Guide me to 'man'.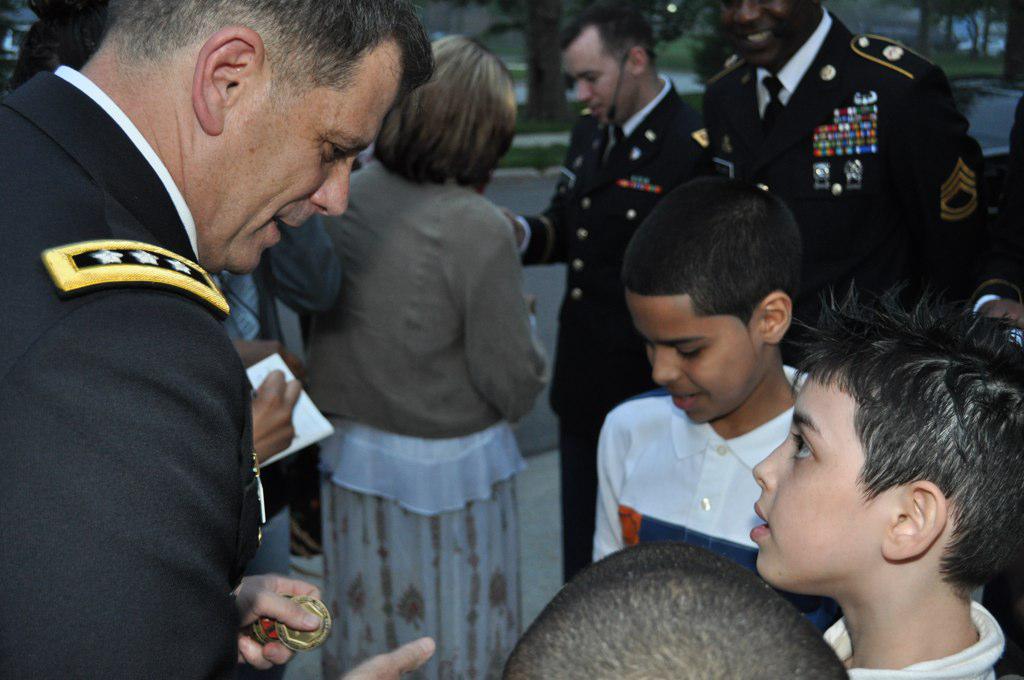
Guidance: x1=472, y1=8, x2=711, y2=611.
